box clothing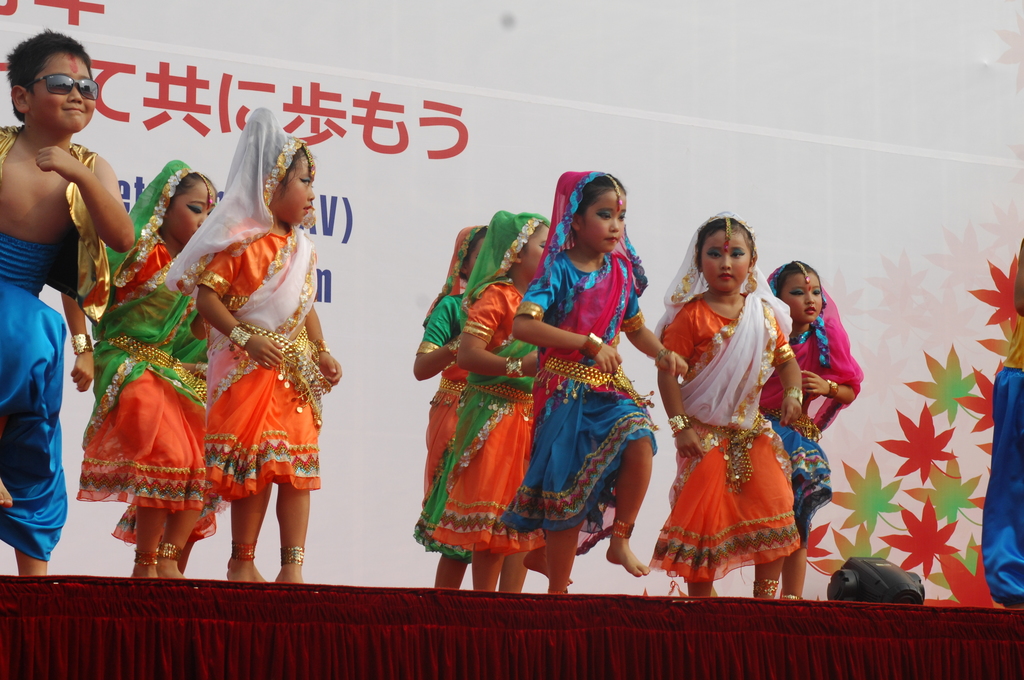
<box>502,172,657,560</box>
